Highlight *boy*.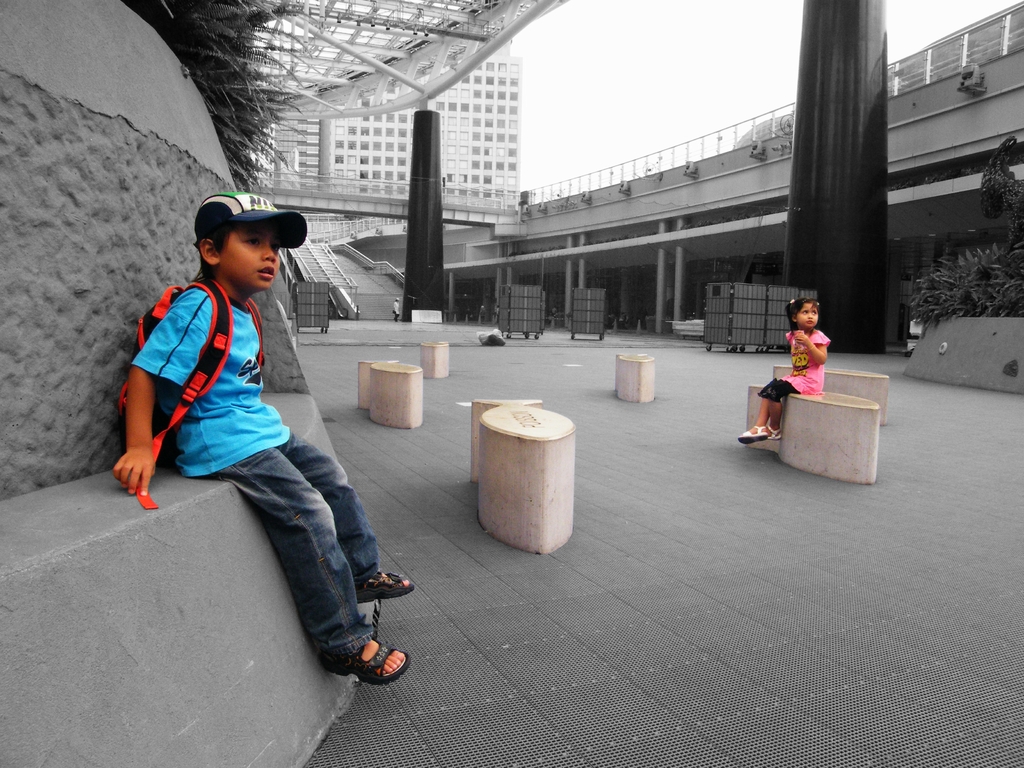
Highlighted region: (117, 186, 422, 685).
